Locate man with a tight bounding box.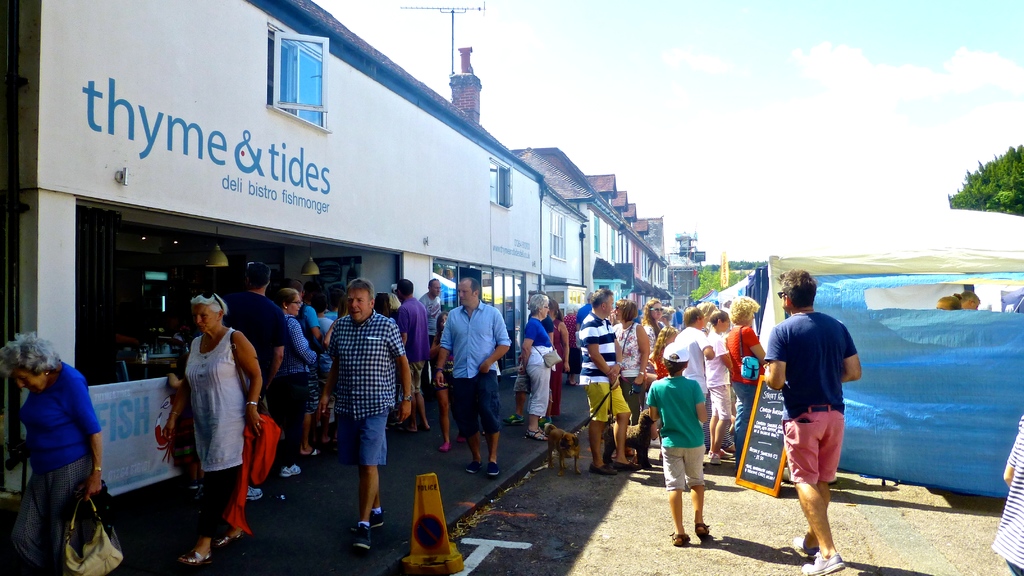
(x1=317, y1=277, x2=413, y2=555).
